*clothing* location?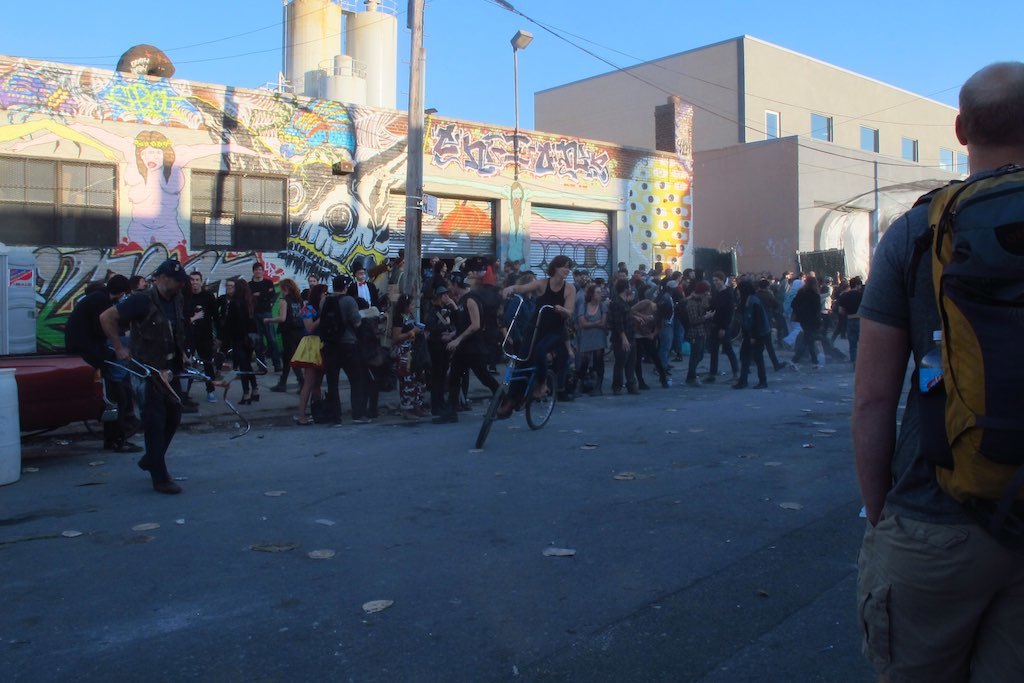
{"left": 222, "top": 282, "right": 259, "bottom": 387}
